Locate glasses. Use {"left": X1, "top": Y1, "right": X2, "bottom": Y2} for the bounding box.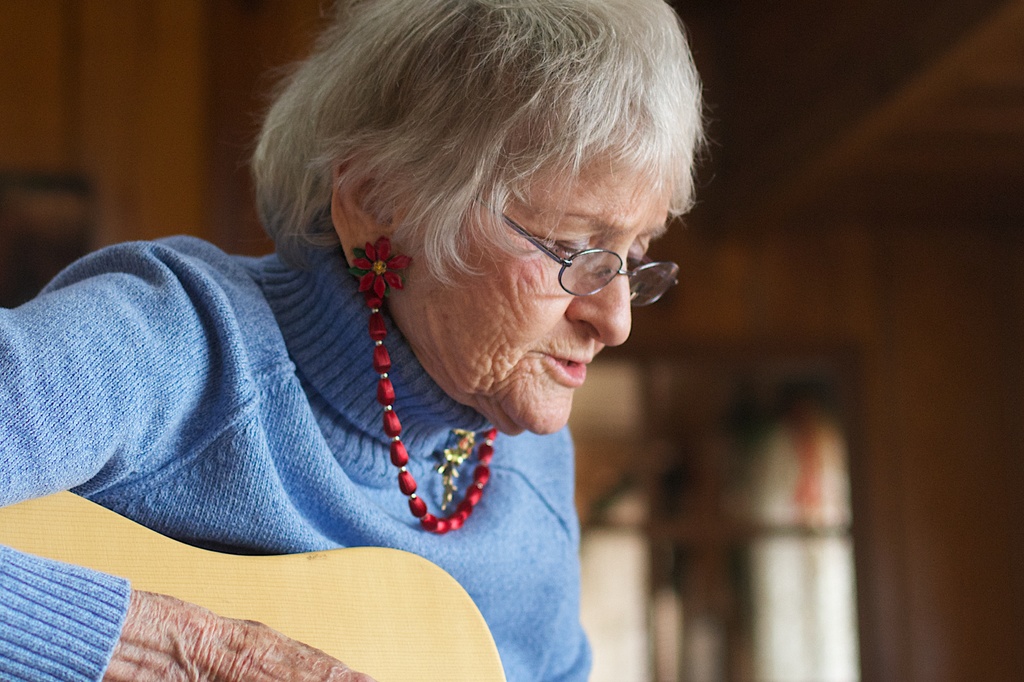
{"left": 480, "top": 212, "right": 681, "bottom": 307}.
